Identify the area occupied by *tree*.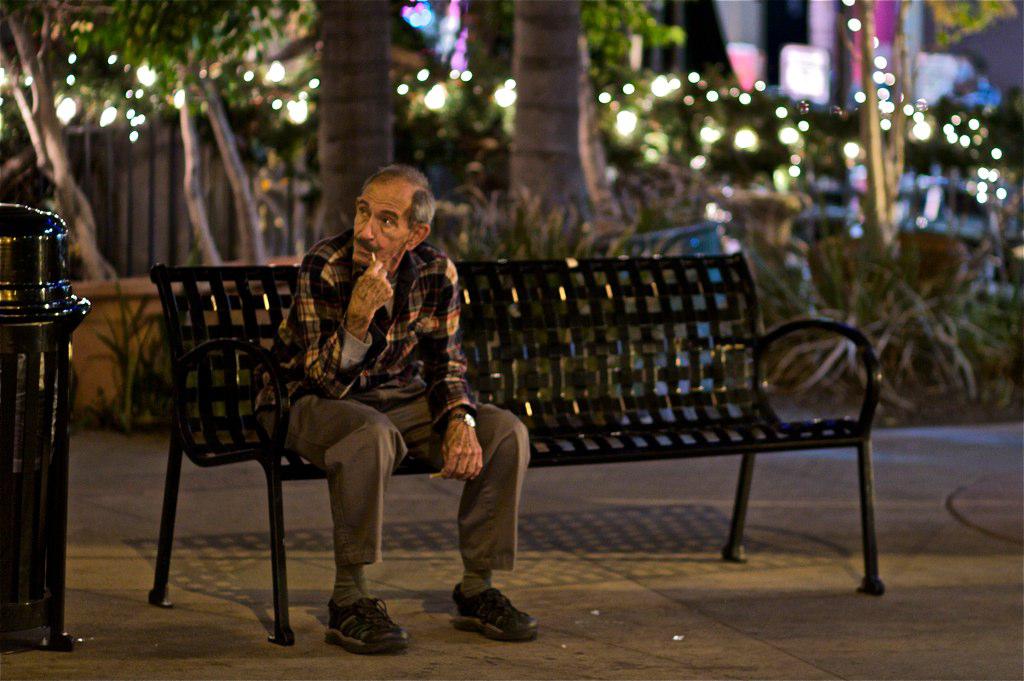
Area: locate(509, 3, 618, 263).
